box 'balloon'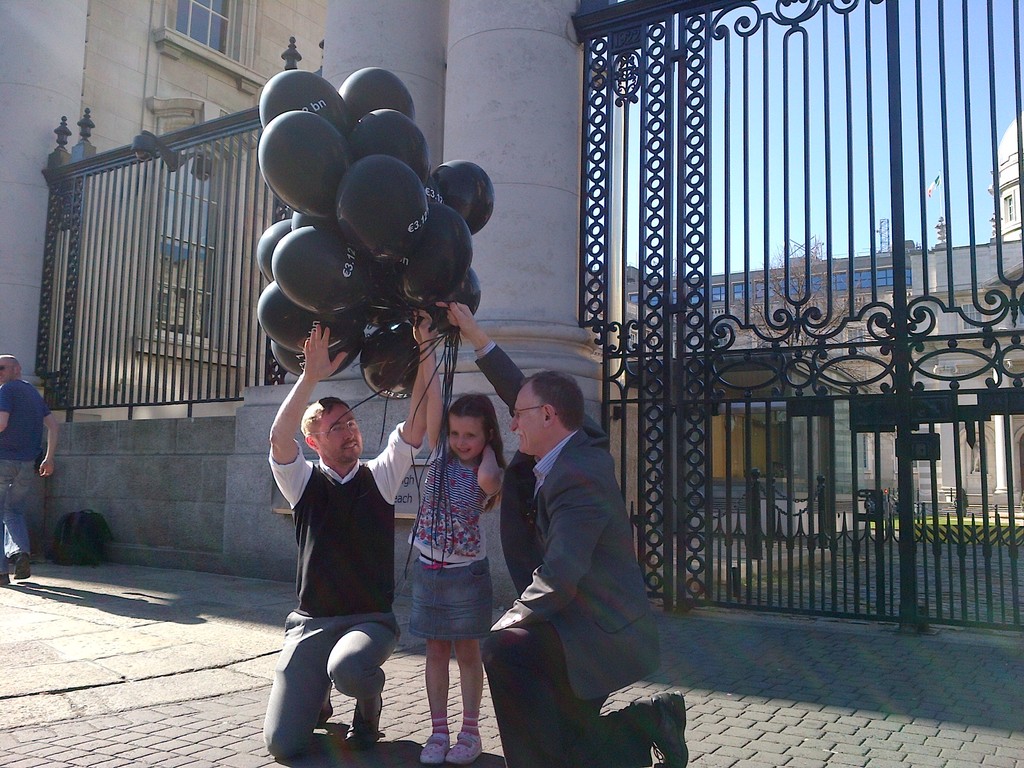
region(435, 162, 494, 236)
